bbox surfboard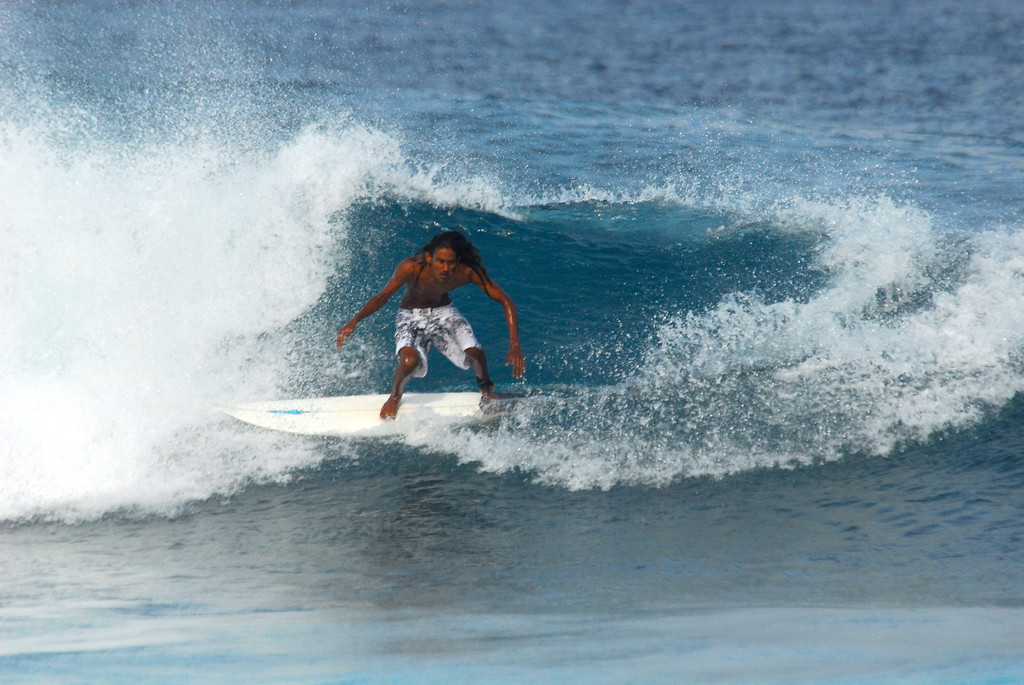
BBox(213, 390, 507, 442)
